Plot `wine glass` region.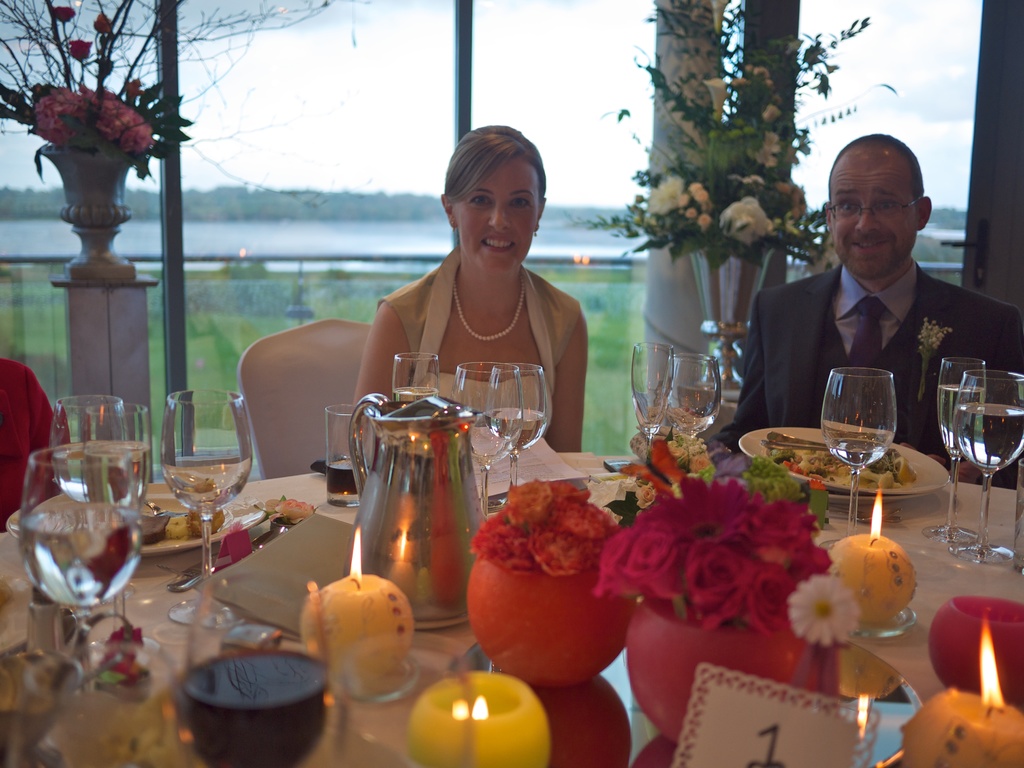
Plotted at detection(956, 369, 1023, 561).
